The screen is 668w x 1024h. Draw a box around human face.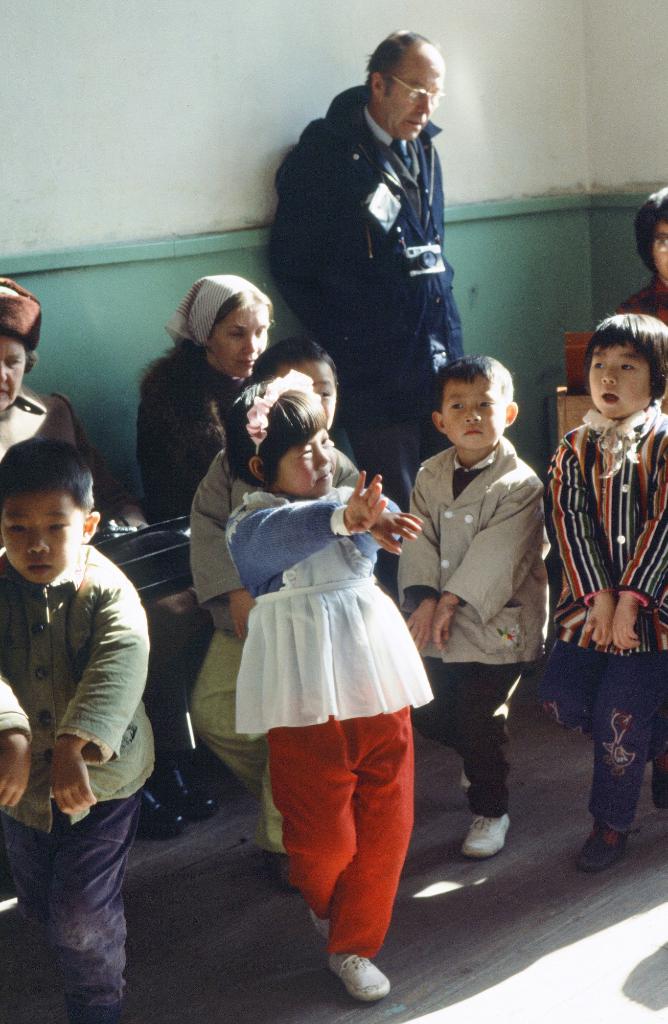
l=587, t=340, r=650, b=414.
